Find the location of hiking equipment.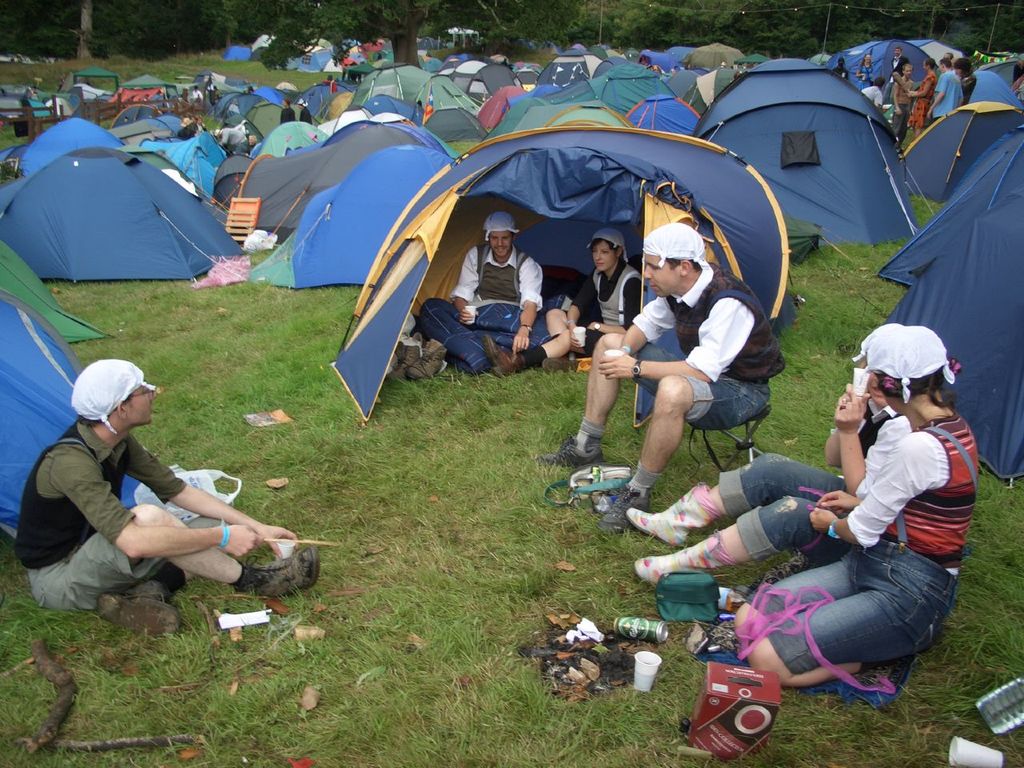
Location: [left=0, top=282, right=82, bottom=384].
